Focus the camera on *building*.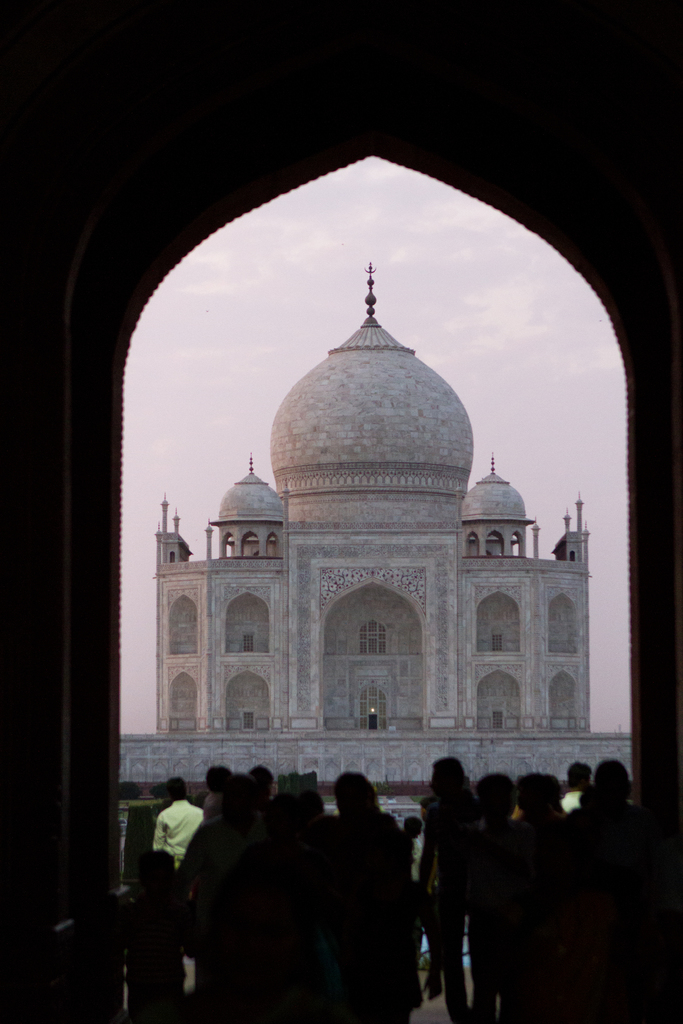
Focus region: x1=154, y1=305, x2=590, y2=736.
